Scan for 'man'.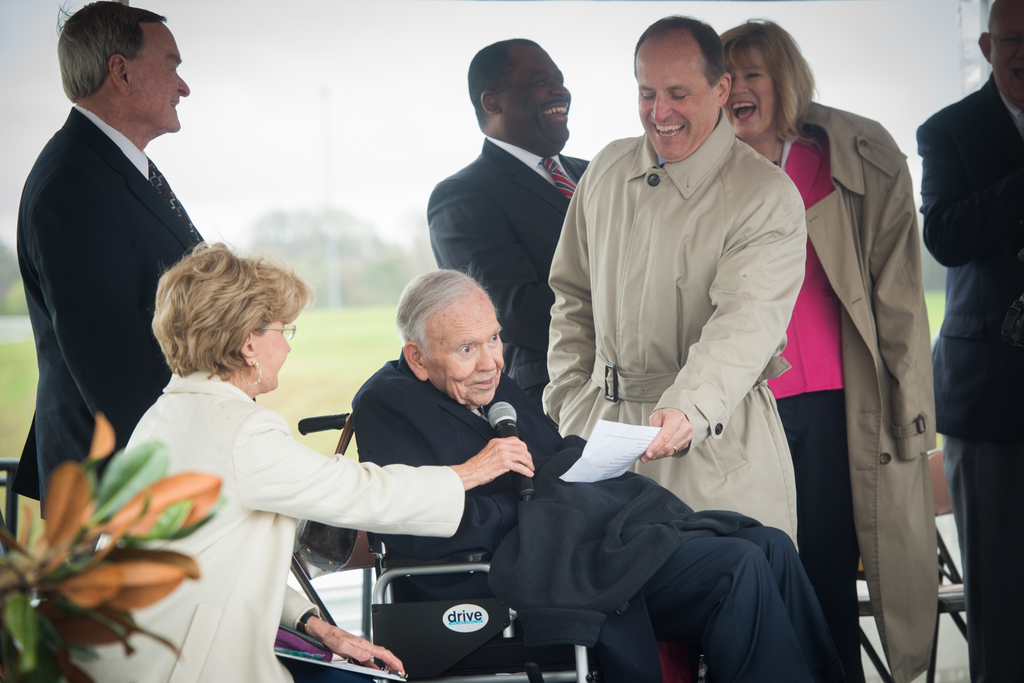
Scan result: locate(349, 264, 846, 682).
